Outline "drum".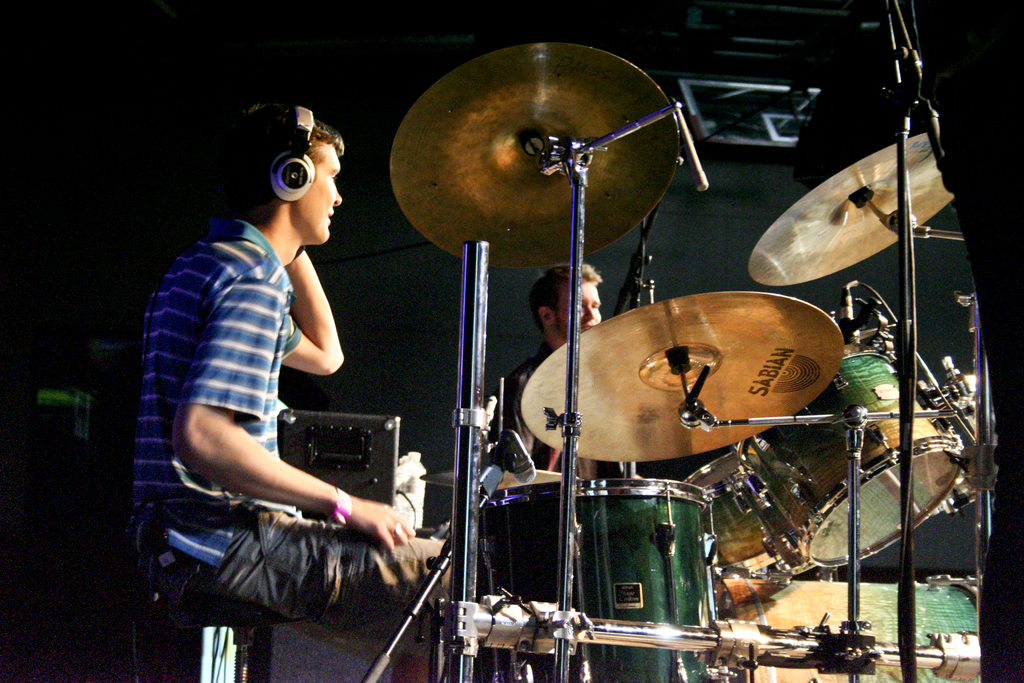
Outline: 737, 337, 960, 566.
